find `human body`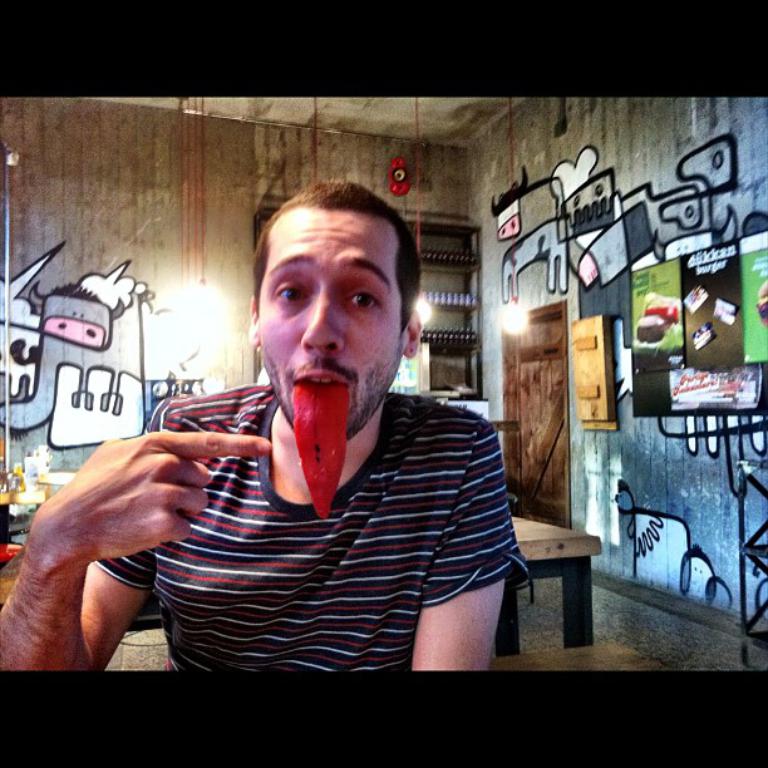
(4, 177, 555, 676)
